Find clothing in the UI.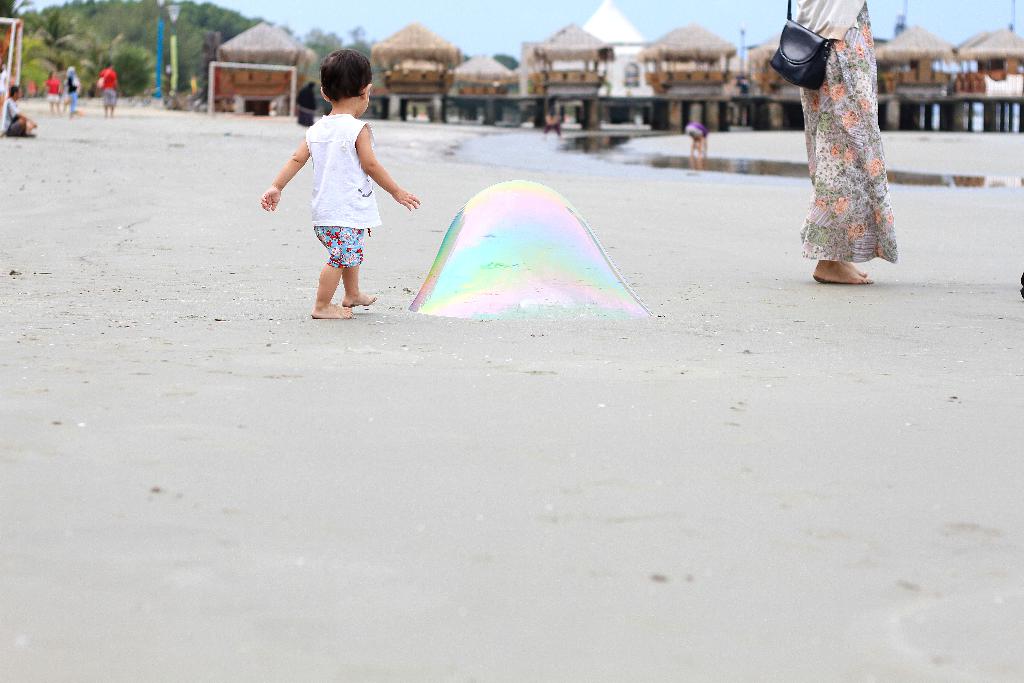
UI element at bbox(305, 111, 378, 267).
